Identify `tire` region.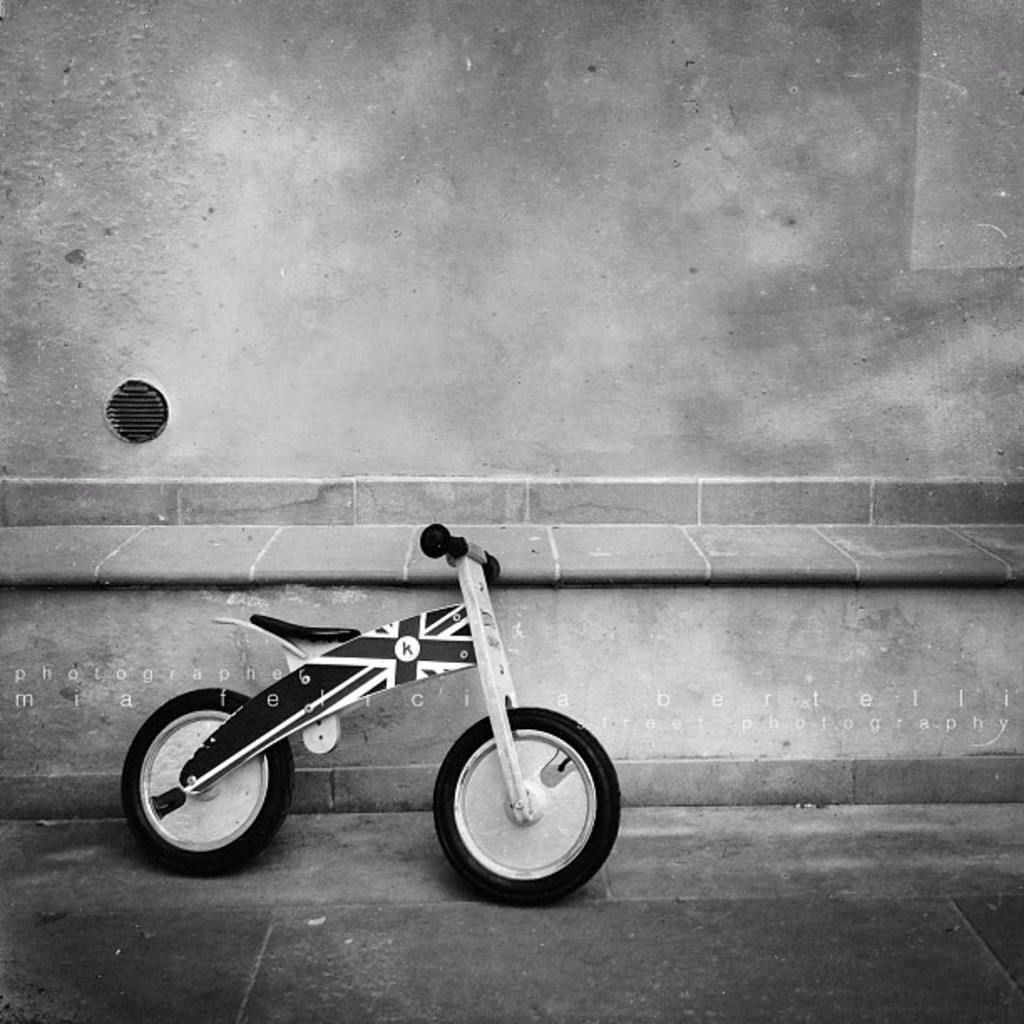
Region: select_region(120, 688, 301, 870).
